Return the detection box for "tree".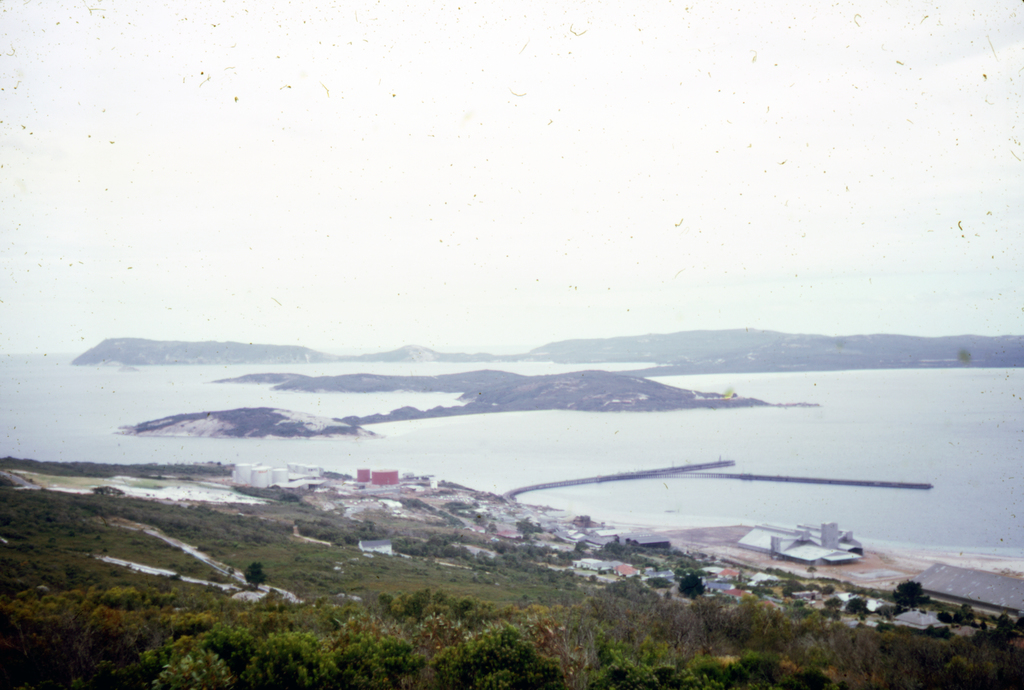
[433,624,567,689].
